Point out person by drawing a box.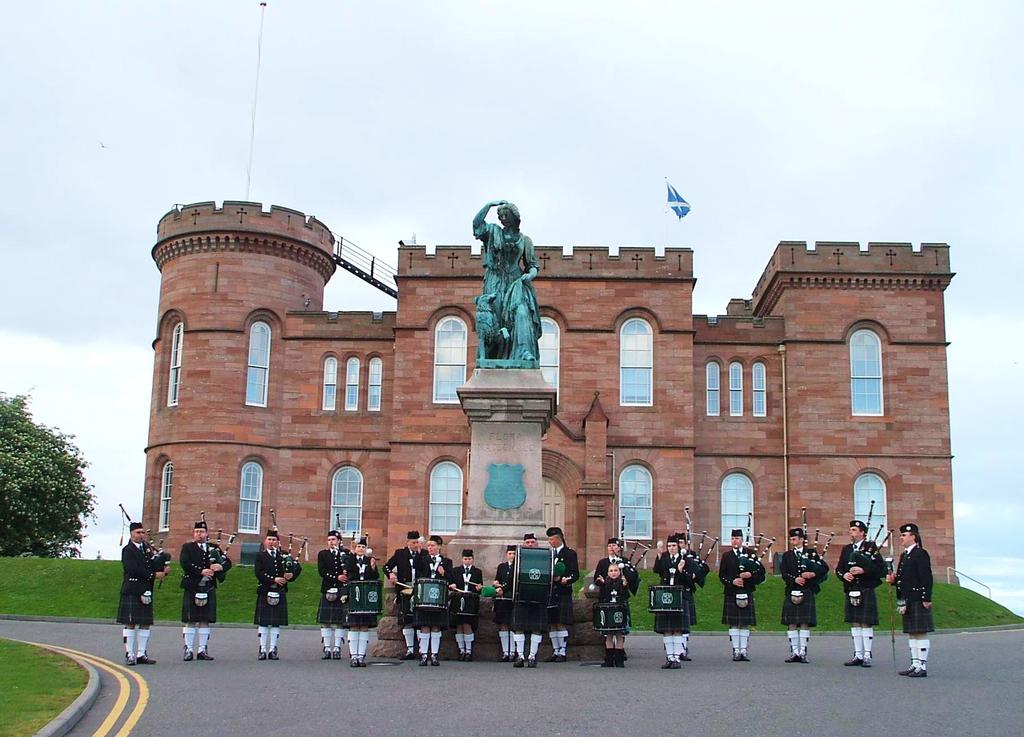
pyautogui.locateOnScreen(179, 521, 234, 662).
